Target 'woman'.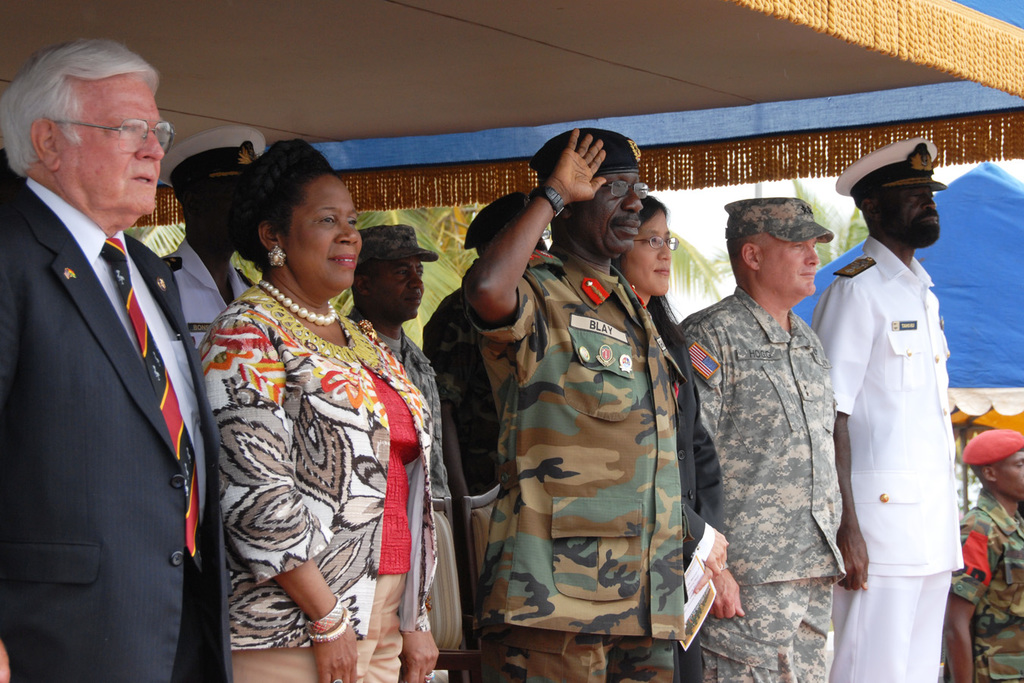
Target region: left=609, top=194, right=729, bottom=682.
